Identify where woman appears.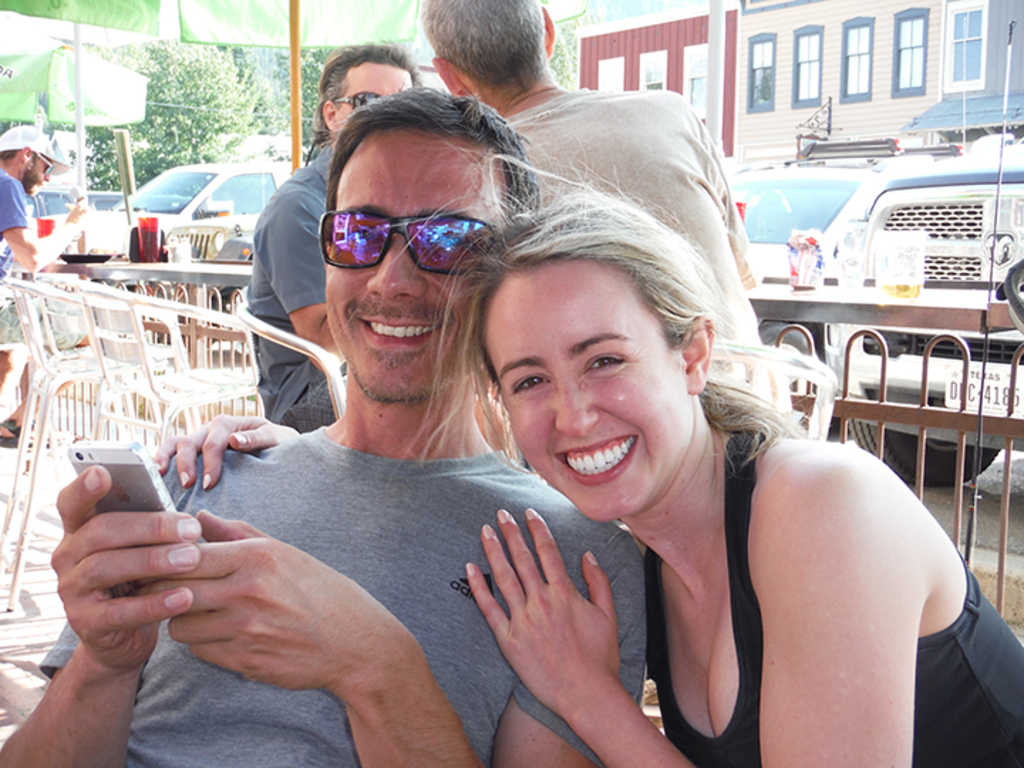
Appears at <bbox>152, 186, 1023, 767</bbox>.
